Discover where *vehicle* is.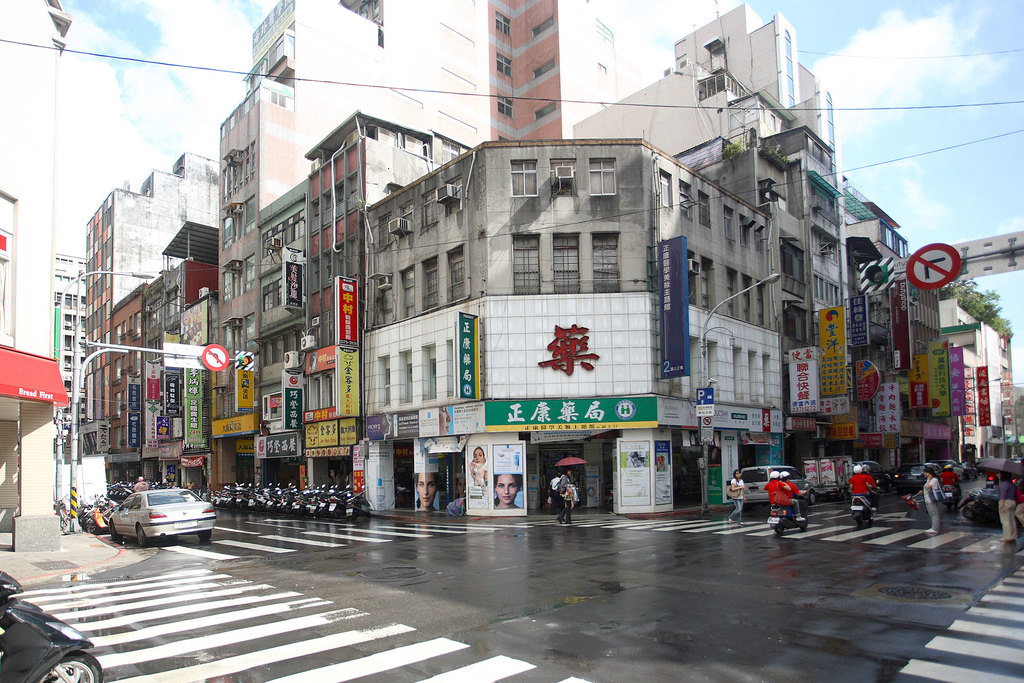
Discovered at <region>741, 463, 813, 511</region>.
